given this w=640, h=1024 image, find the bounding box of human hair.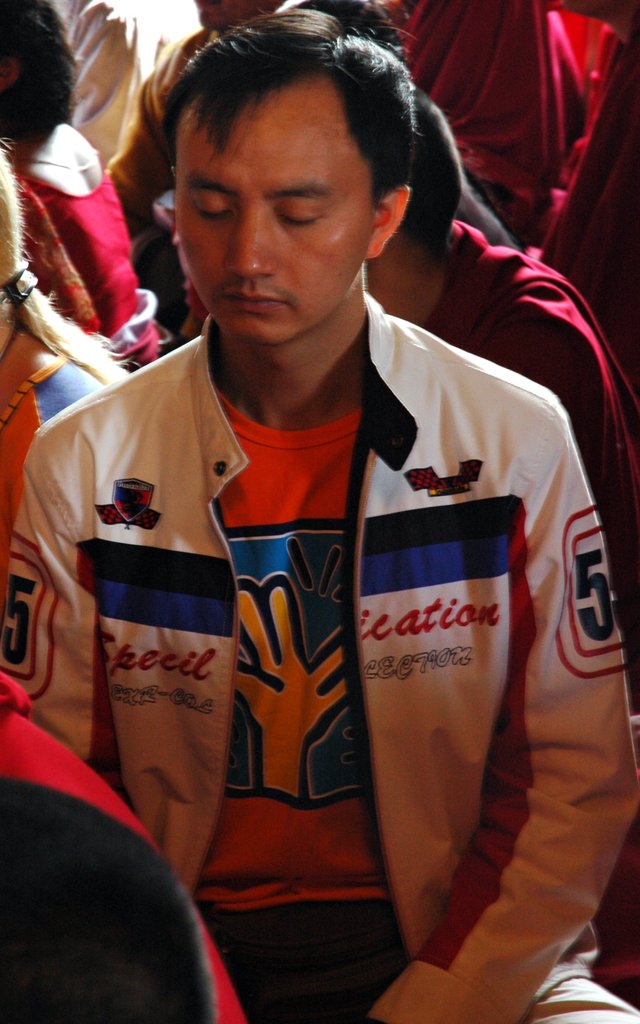
[left=398, top=92, right=468, bottom=267].
